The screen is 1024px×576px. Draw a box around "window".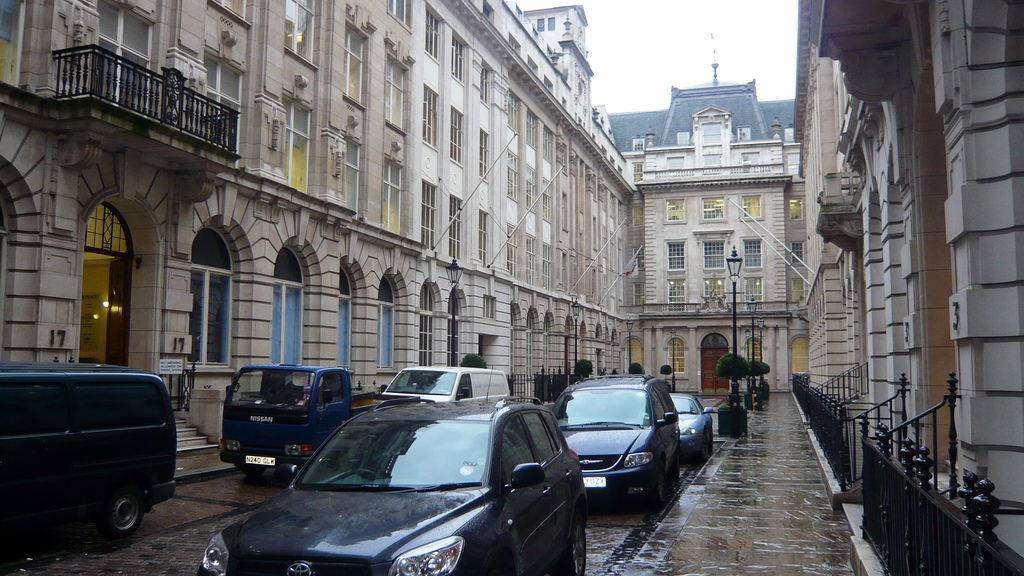
(791,280,808,307).
